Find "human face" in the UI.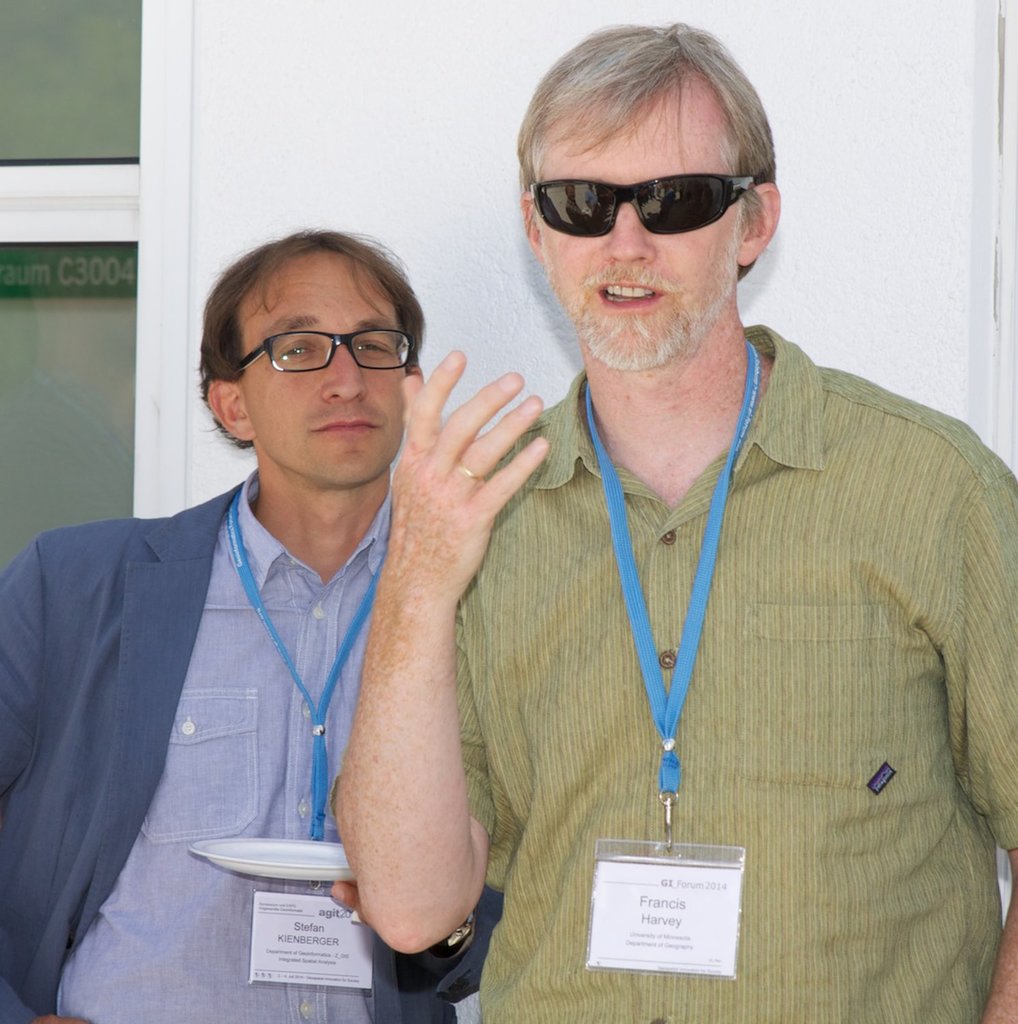
UI element at <region>245, 256, 417, 479</region>.
